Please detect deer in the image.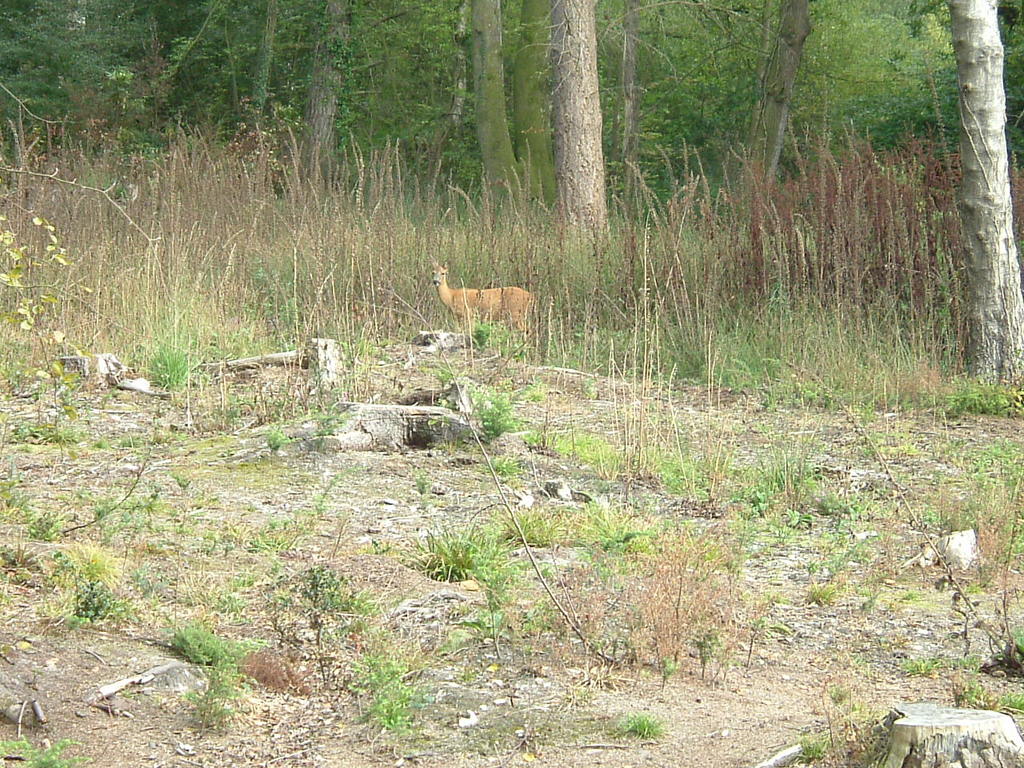
detection(430, 252, 535, 344).
